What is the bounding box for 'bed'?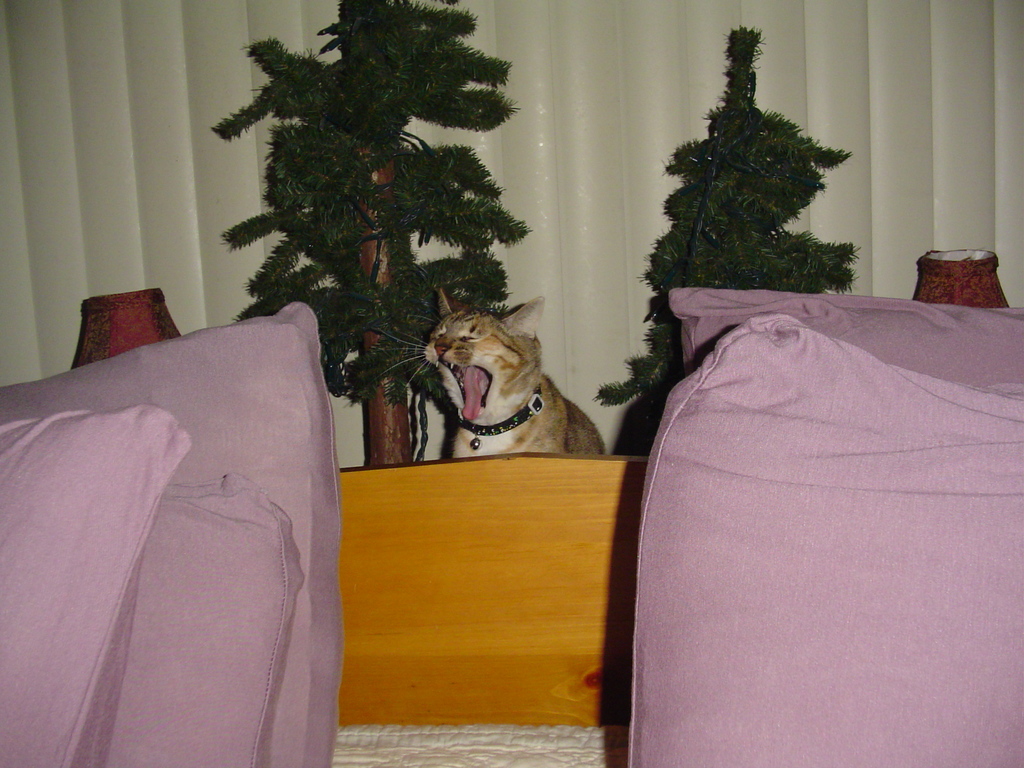
rect(0, 296, 1021, 767).
